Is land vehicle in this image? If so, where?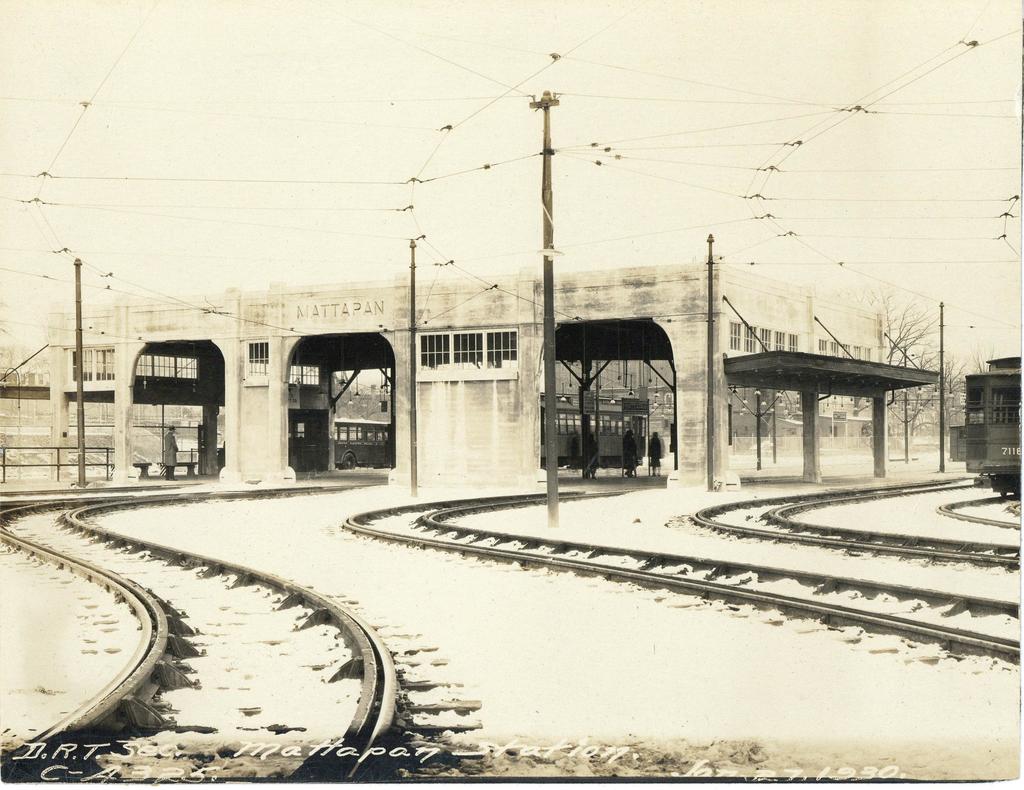
Yes, at 335:413:392:470.
